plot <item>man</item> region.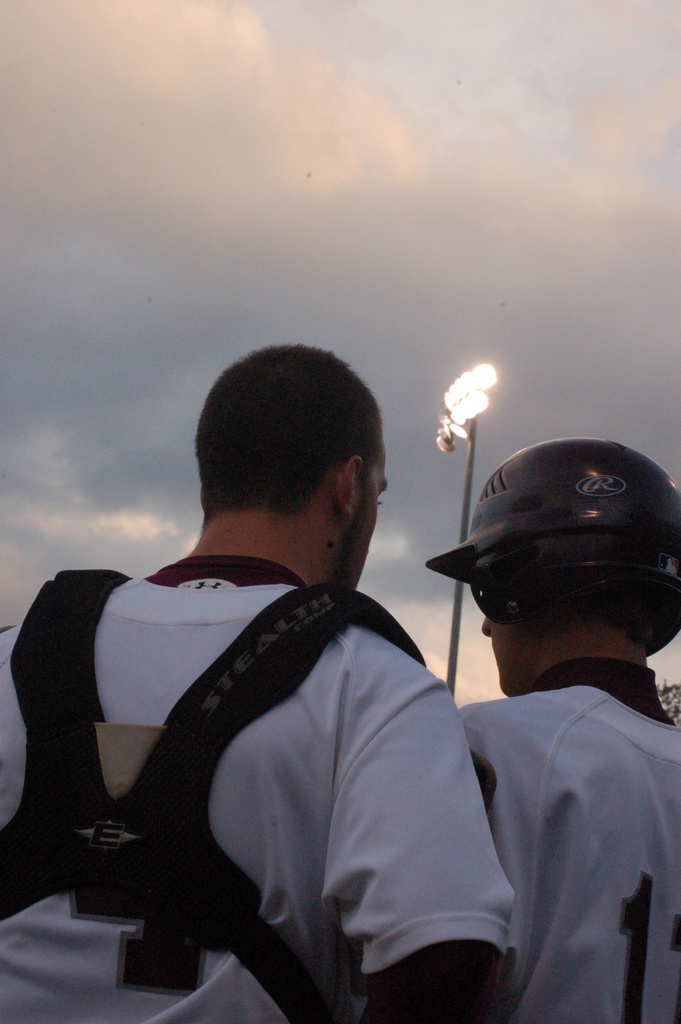
Plotted at bbox=(454, 433, 680, 1023).
